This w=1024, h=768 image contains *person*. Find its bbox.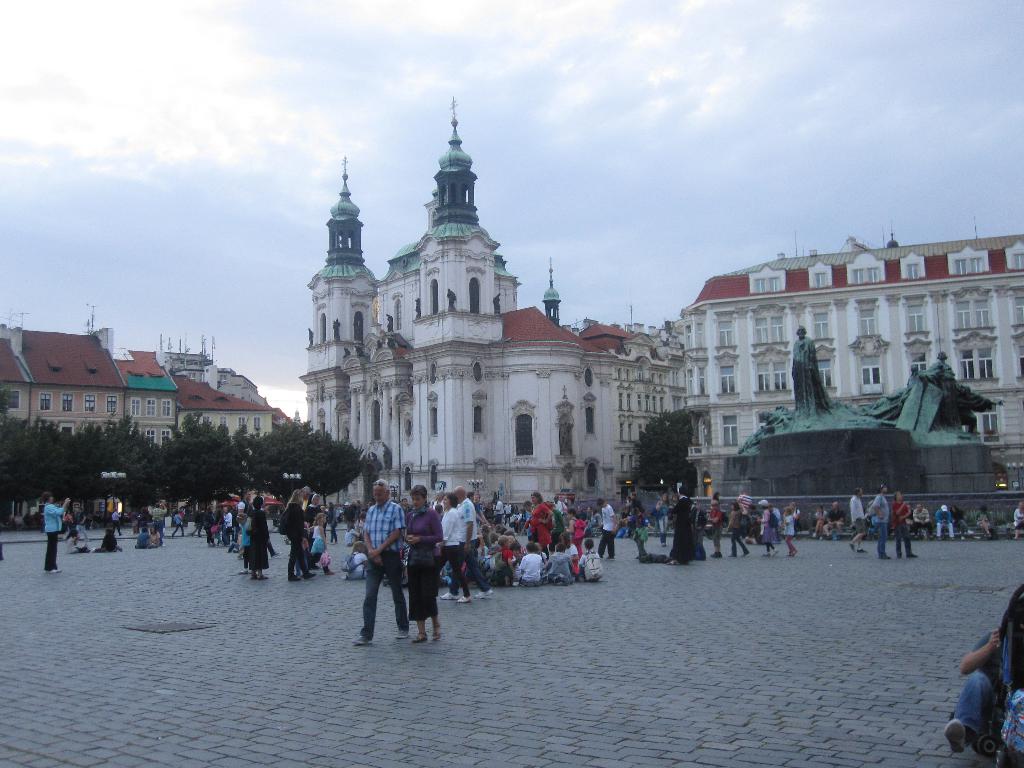
x1=328, y1=497, x2=341, y2=547.
